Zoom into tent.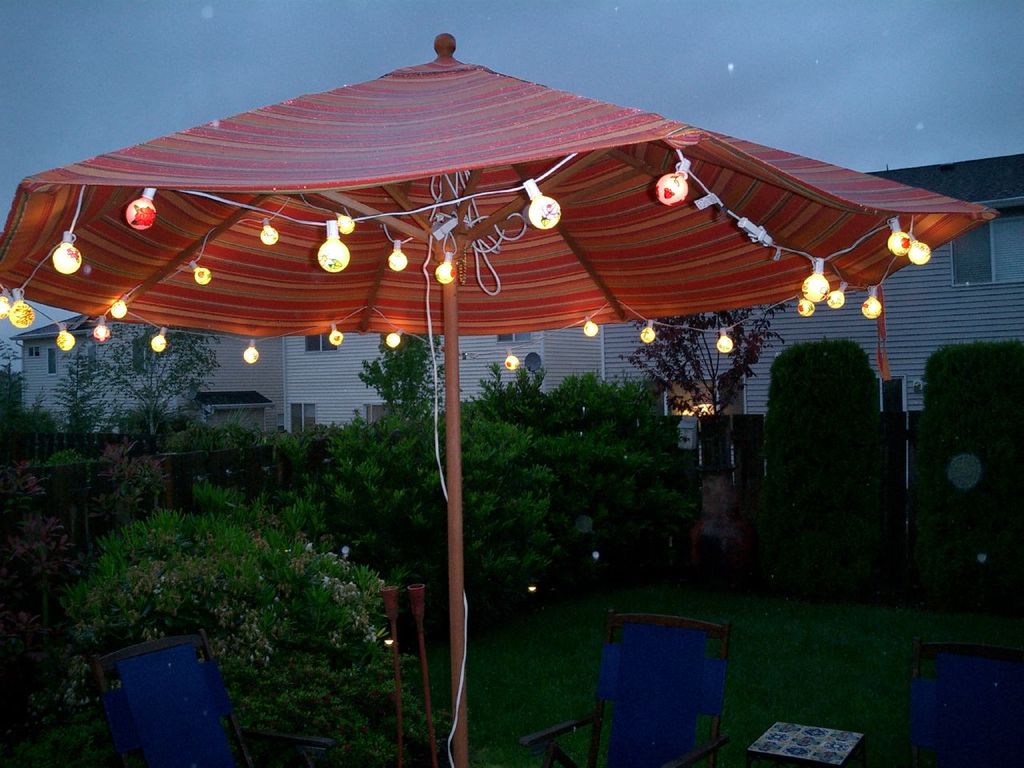
Zoom target: detection(0, 26, 1001, 767).
